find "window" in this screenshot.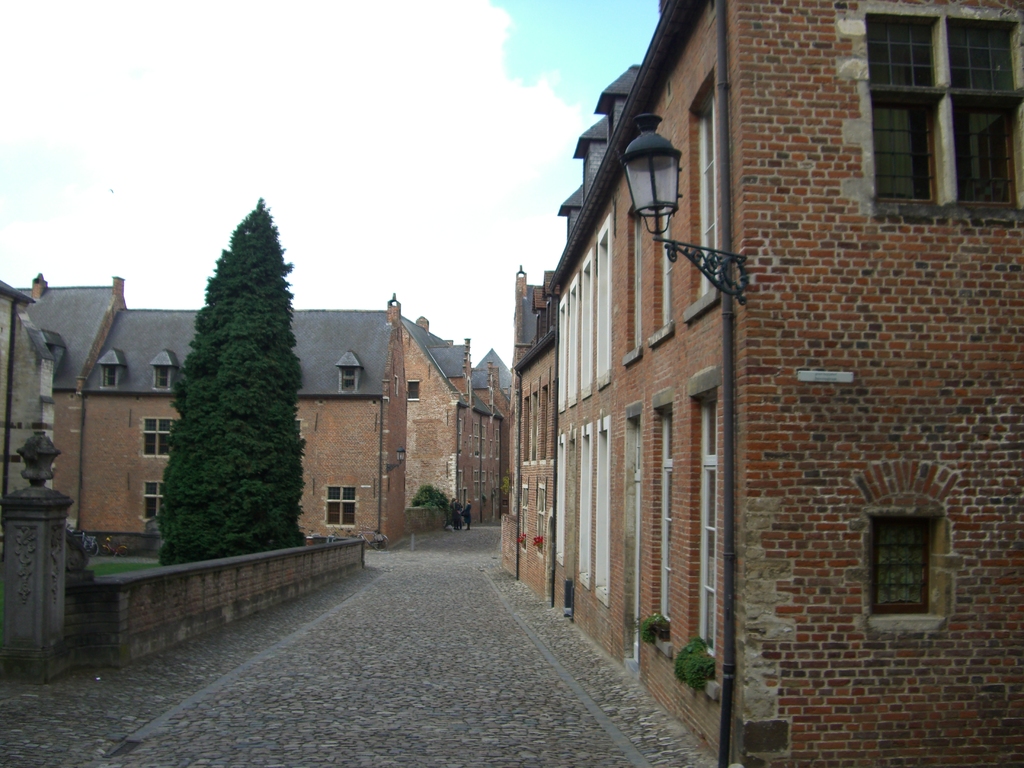
The bounding box for "window" is 154 367 175 389.
